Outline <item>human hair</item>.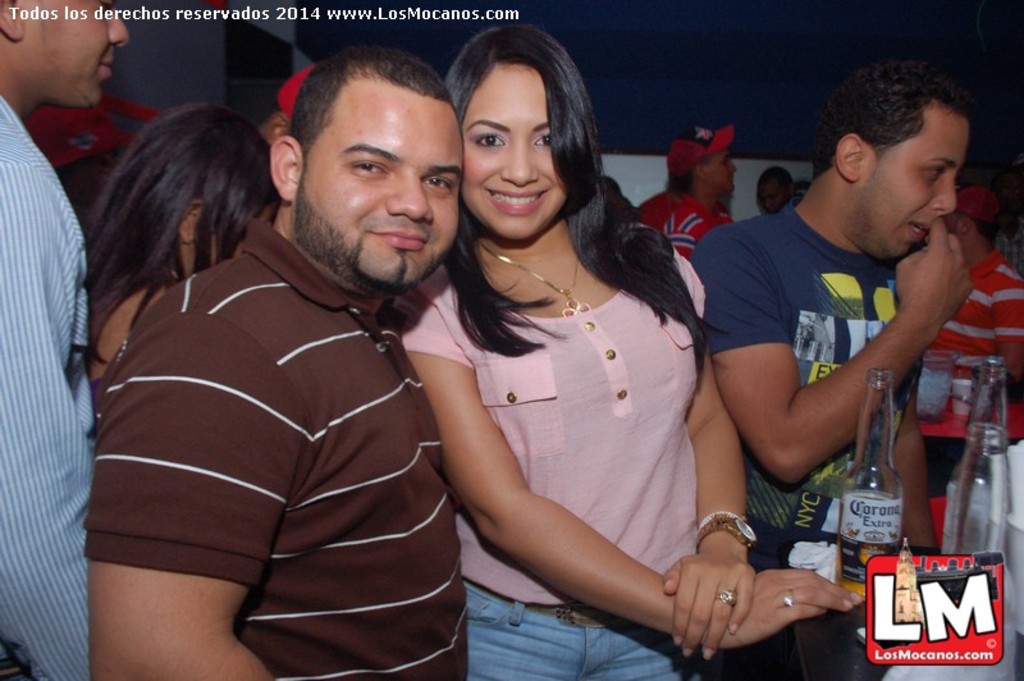
Outline: bbox(78, 95, 301, 353).
